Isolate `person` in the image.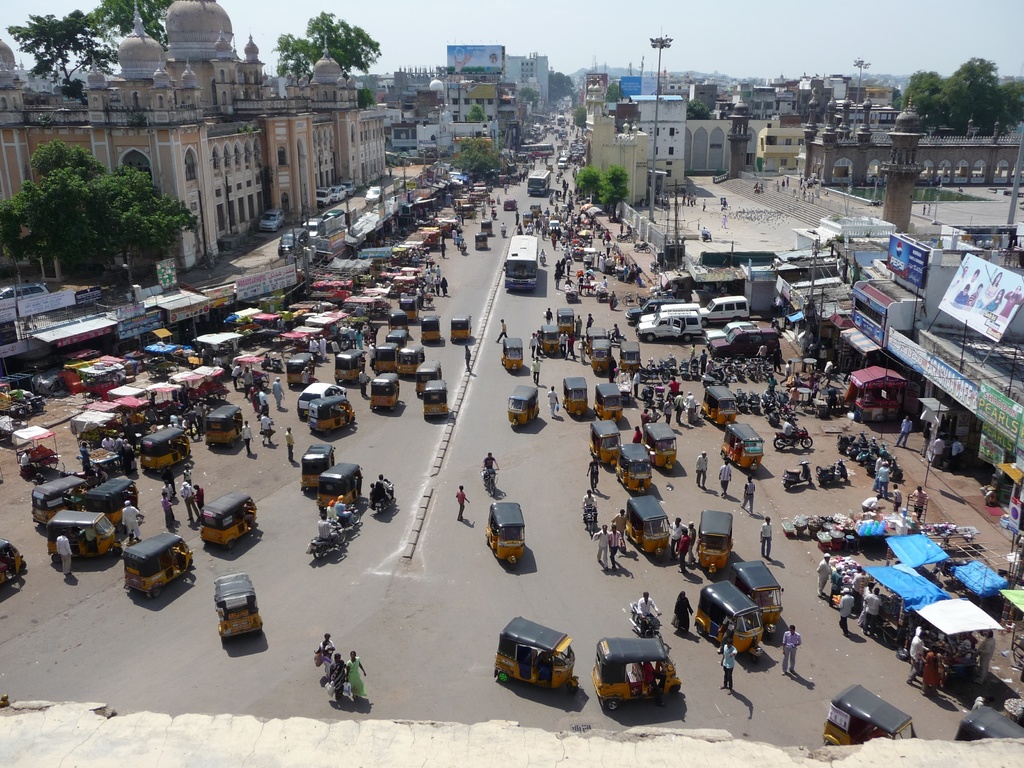
Isolated region: BBox(781, 624, 800, 678).
